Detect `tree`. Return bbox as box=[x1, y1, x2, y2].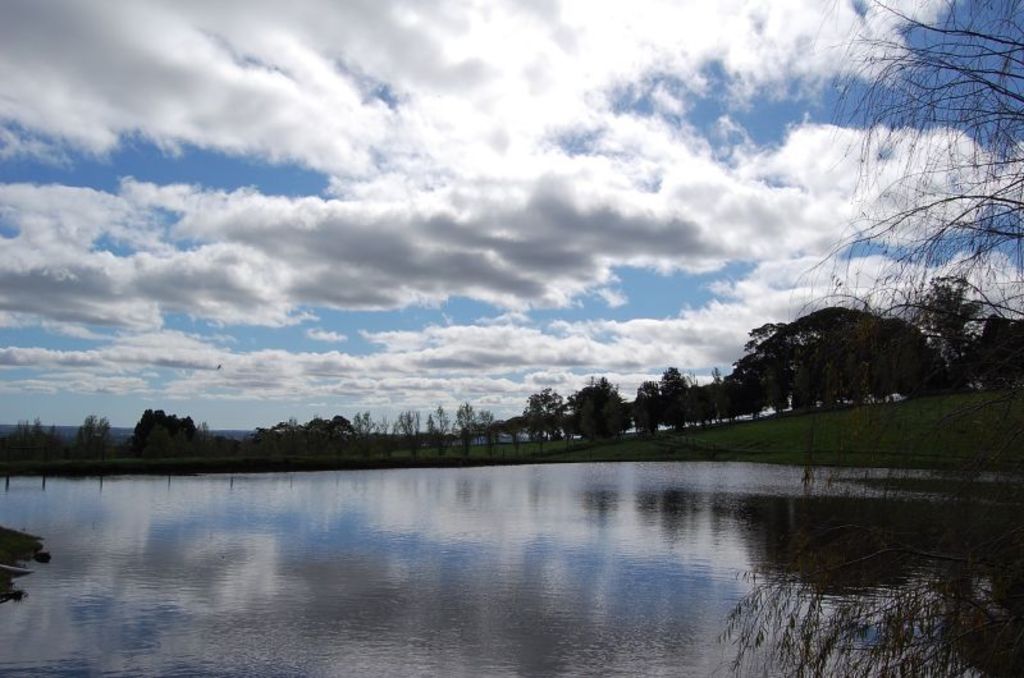
box=[911, 279, 978, 377].
